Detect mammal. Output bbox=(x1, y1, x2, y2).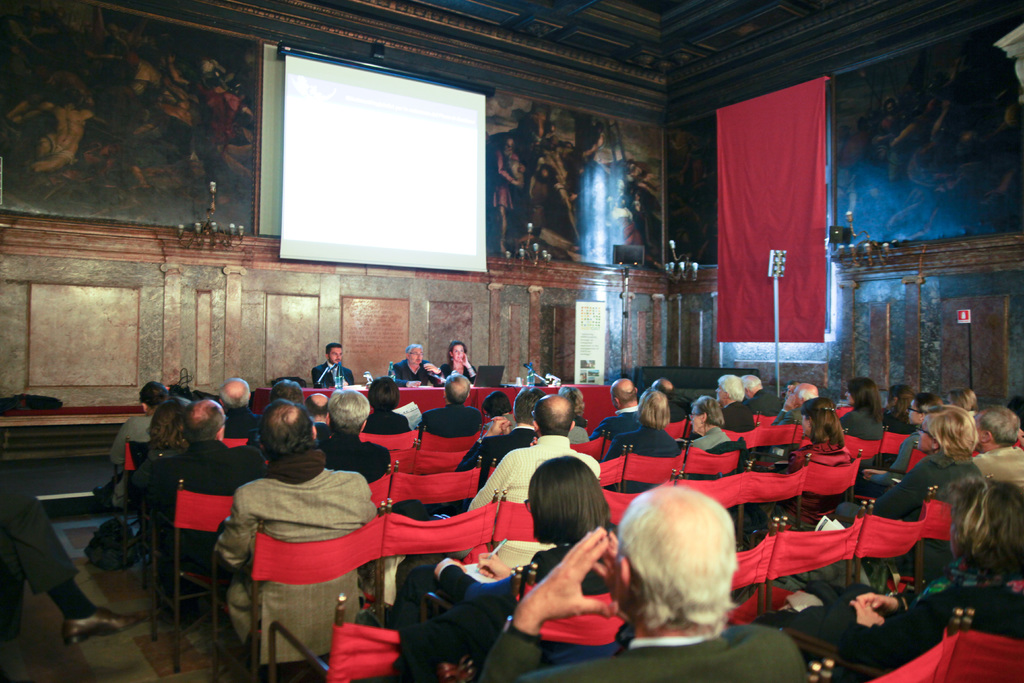
bbox=(440, 338, 478, 381).
